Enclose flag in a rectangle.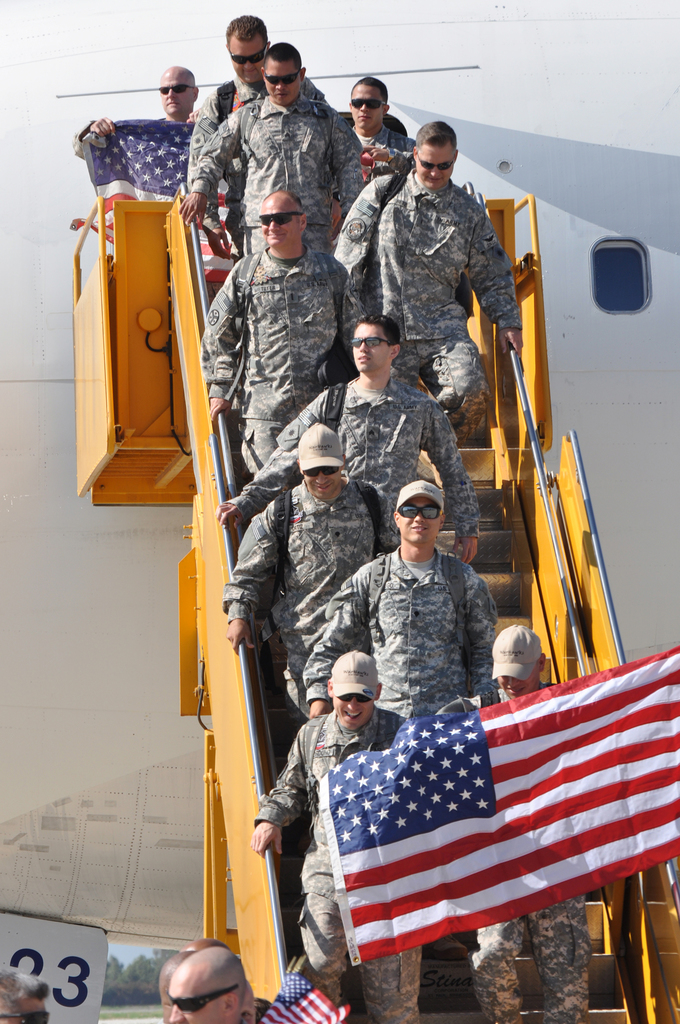
240,965,343,1023.
